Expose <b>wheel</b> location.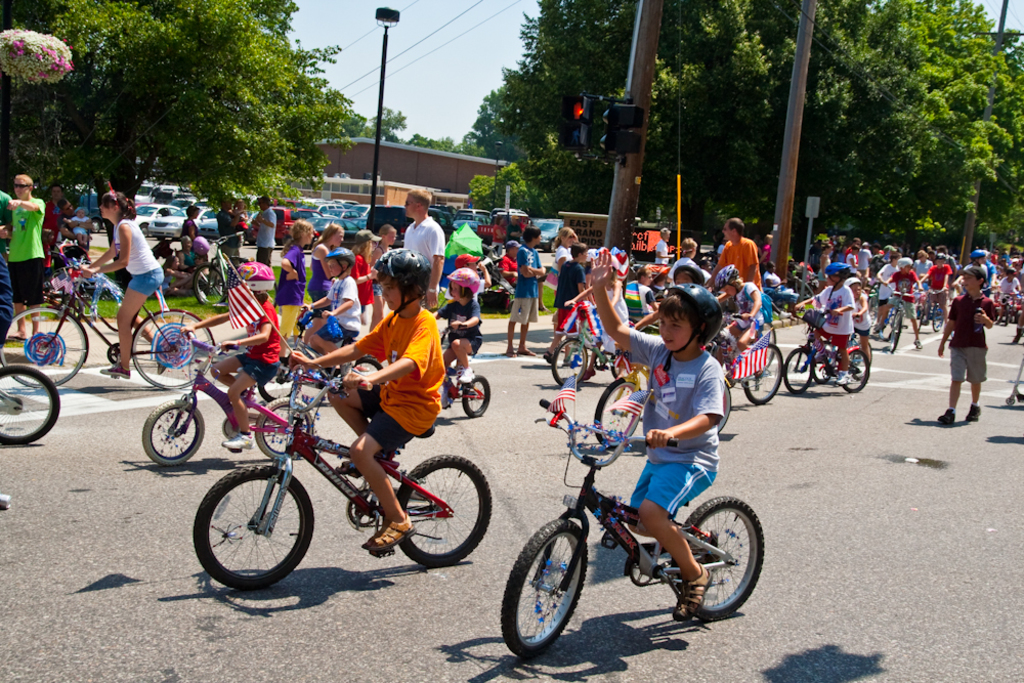
Exposed at x1=780, y1=344, x2=817, y2=394.
